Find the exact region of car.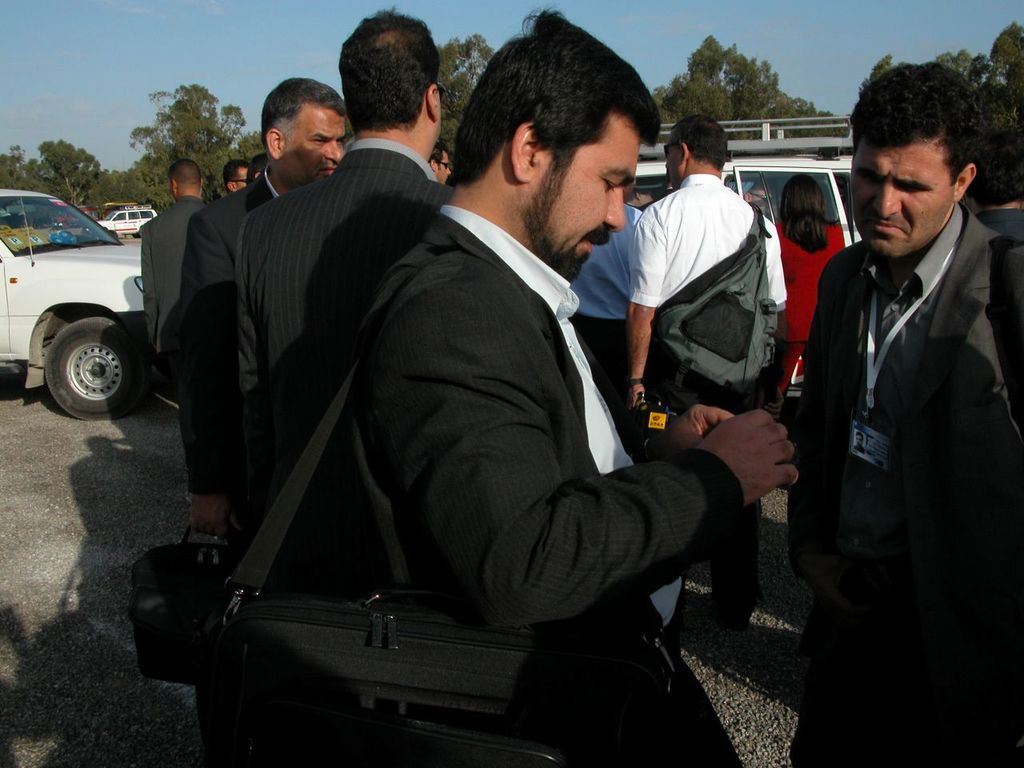
Exact region: 0 194 174 429.
